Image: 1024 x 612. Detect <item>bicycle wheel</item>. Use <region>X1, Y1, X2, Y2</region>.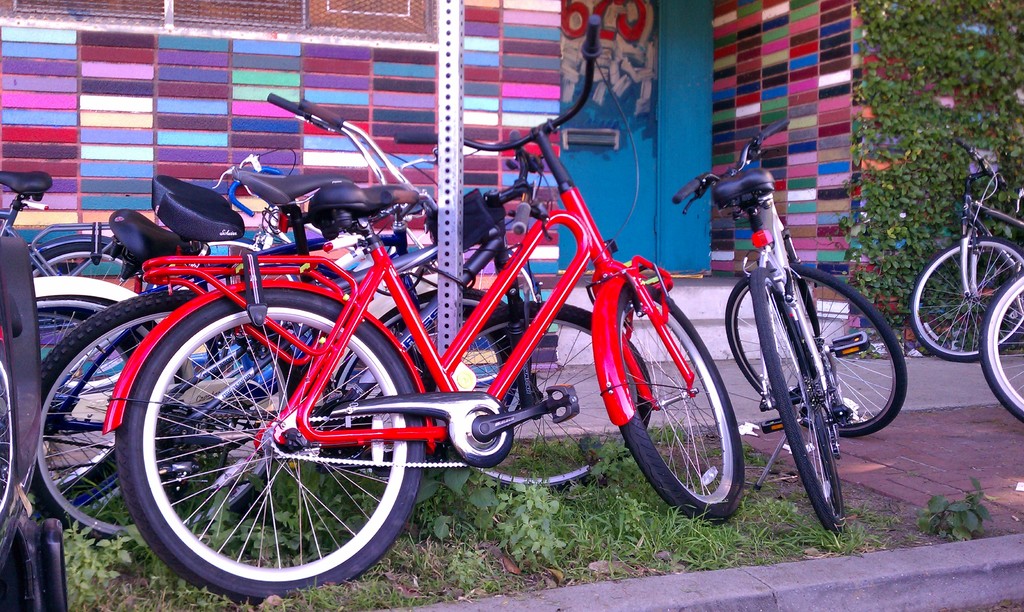
<region>404, 280, 524, 417</region>.
